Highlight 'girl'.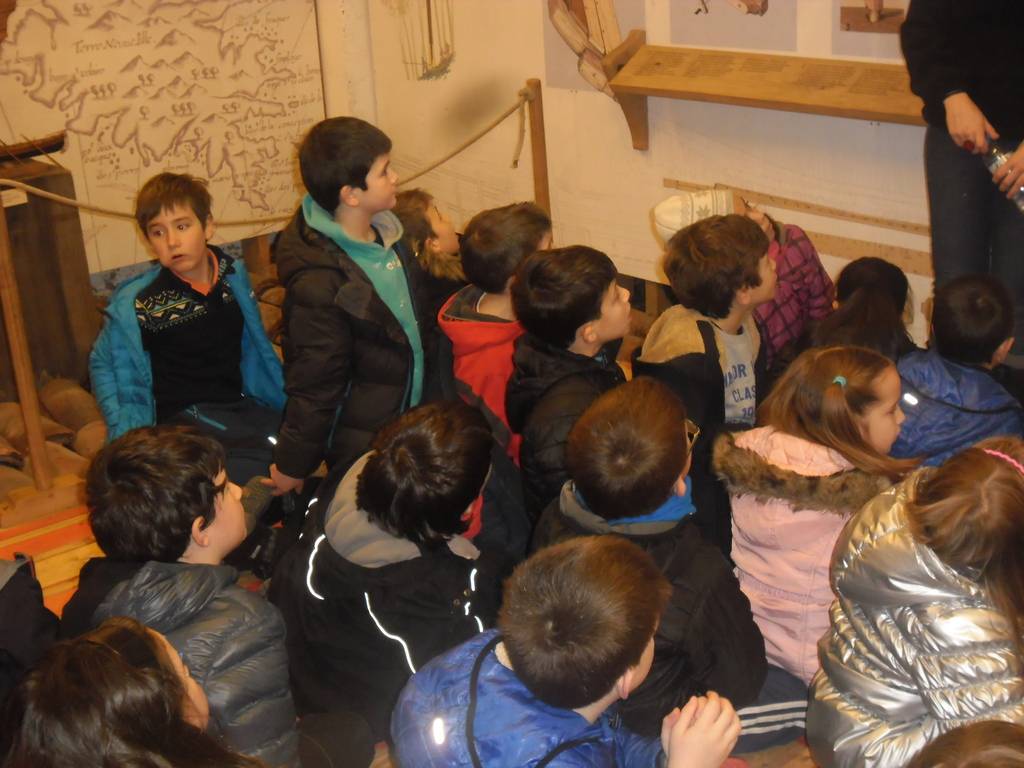
Highlighted region: <bbox>0, 620, 261, 767</bbox>.
